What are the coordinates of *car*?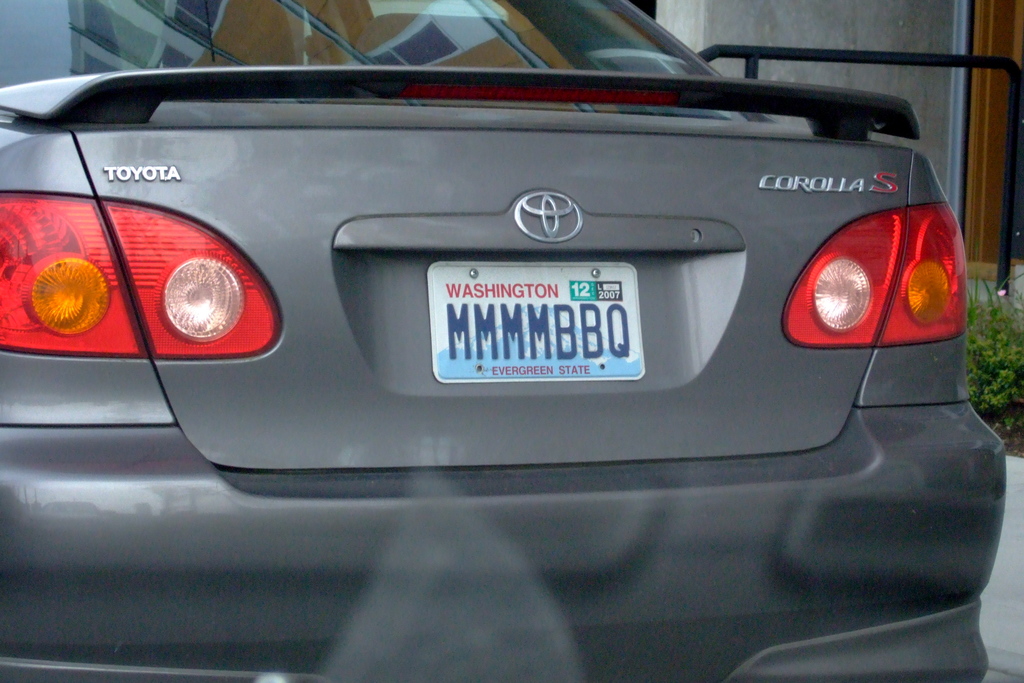
0,0,1010,682.
